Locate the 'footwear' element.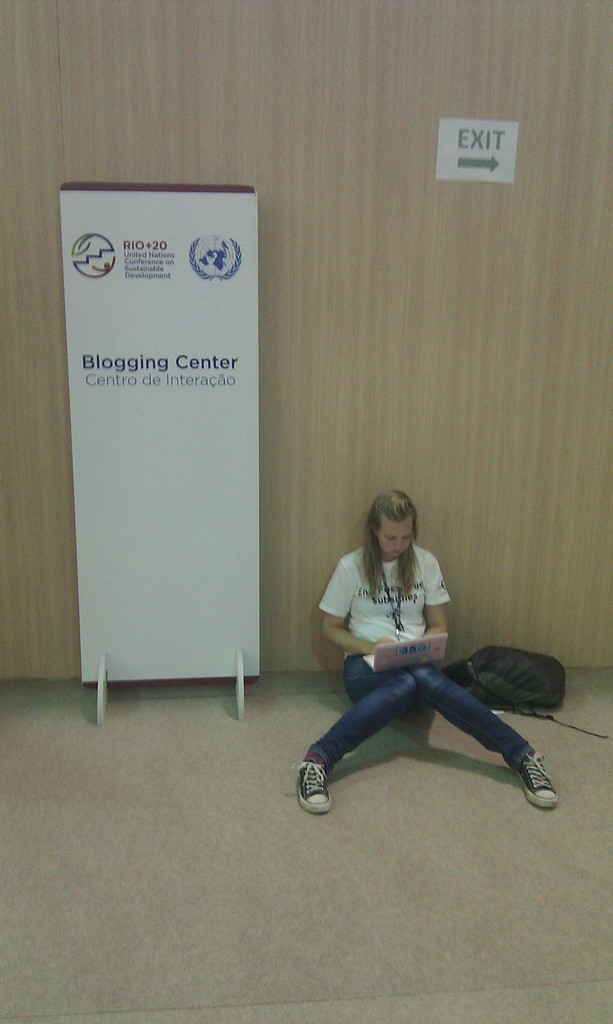
Element bbox: left=514, top=753, right=579, bottom=810.
